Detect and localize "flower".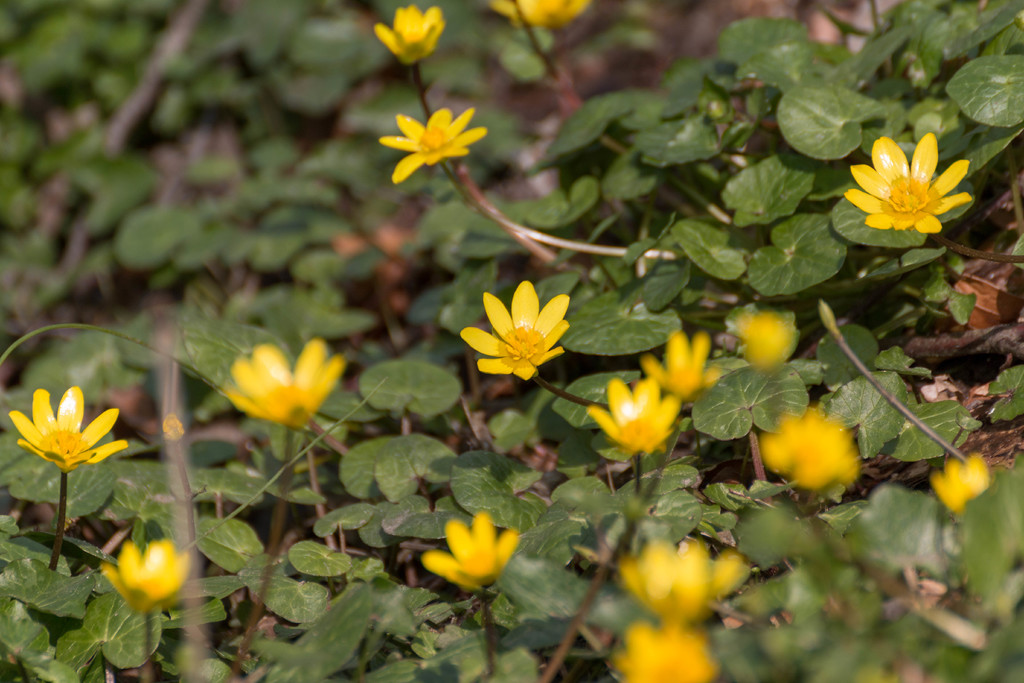
Localized at (x1=415, y1=513, x2=522, y2=595).
